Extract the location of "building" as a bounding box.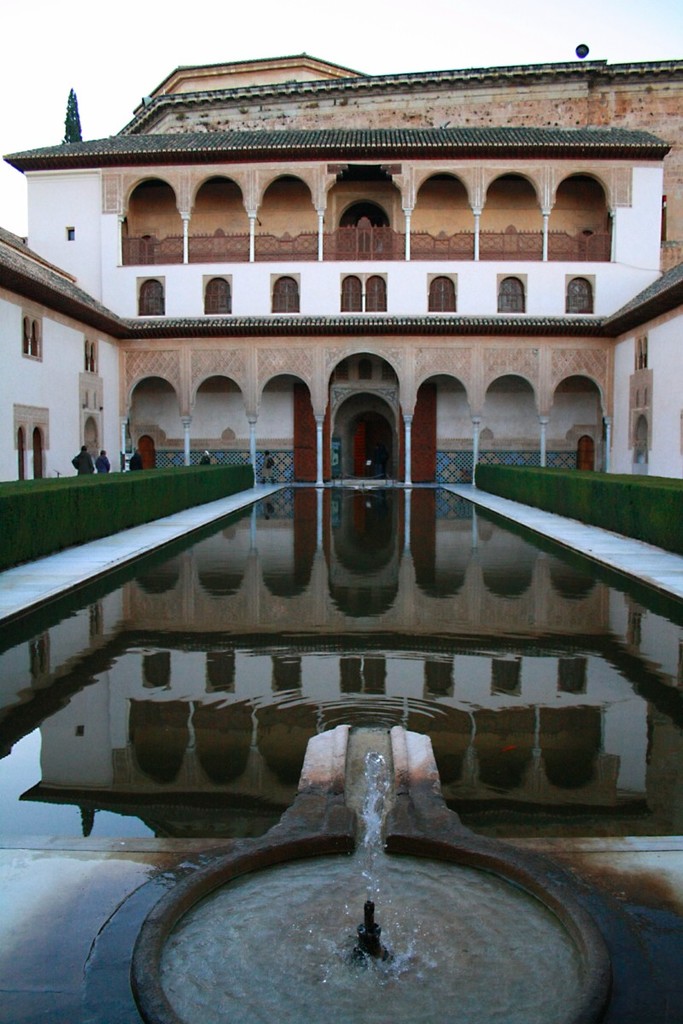
(0,44,682,480).
